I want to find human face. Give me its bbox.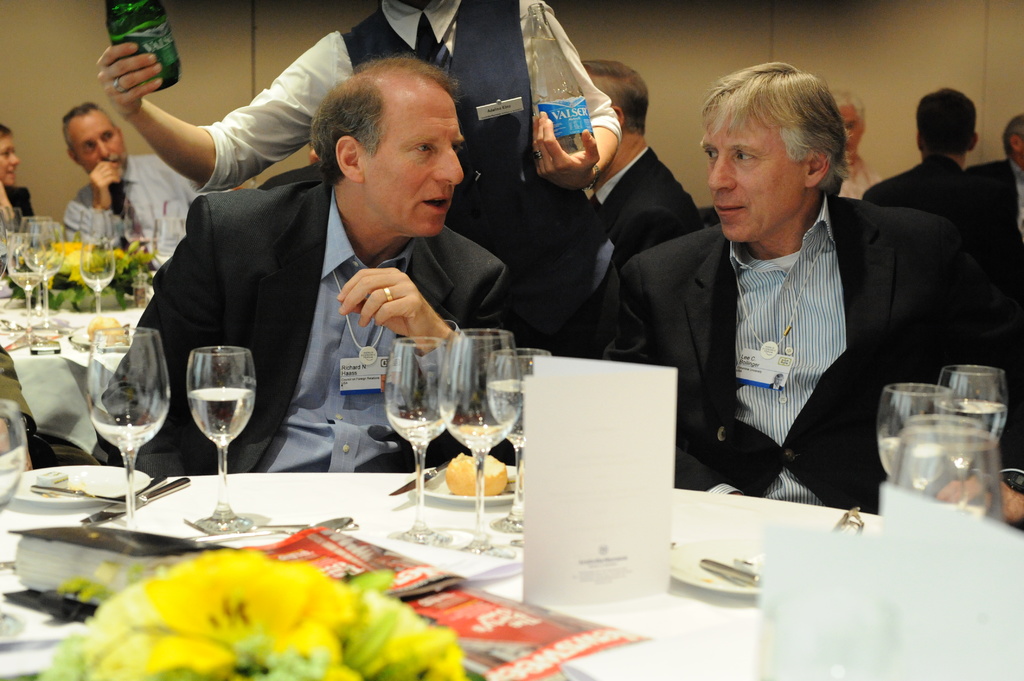
pyautogui.locateOnScreen(70, 109, 125, 175).
